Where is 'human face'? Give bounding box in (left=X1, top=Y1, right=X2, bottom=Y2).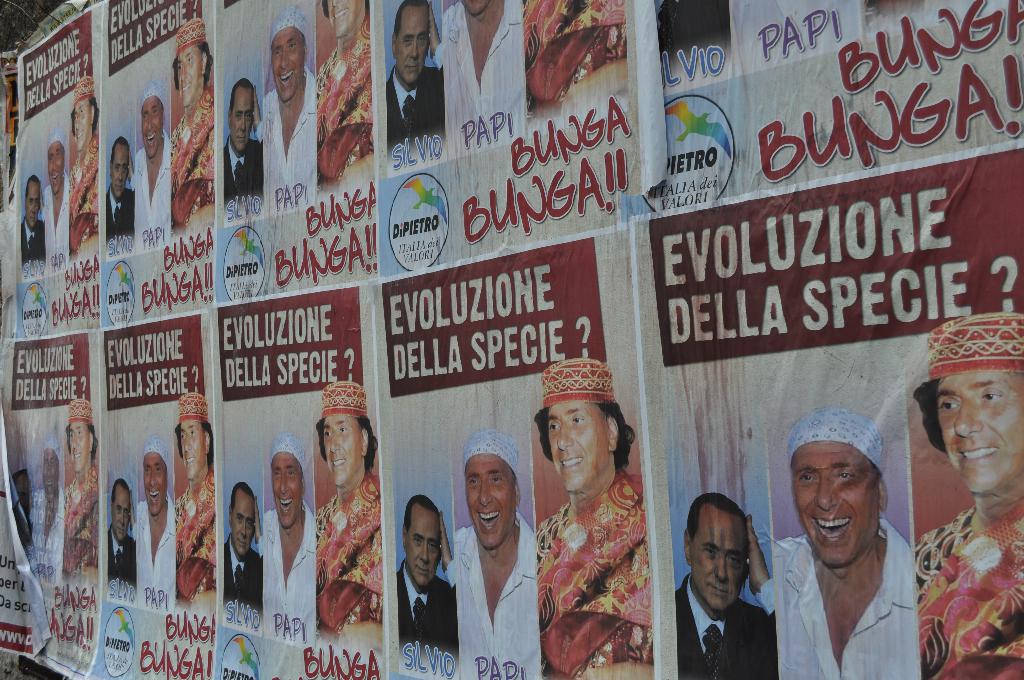
(left=467, top=455, right=514, bottom=548).
